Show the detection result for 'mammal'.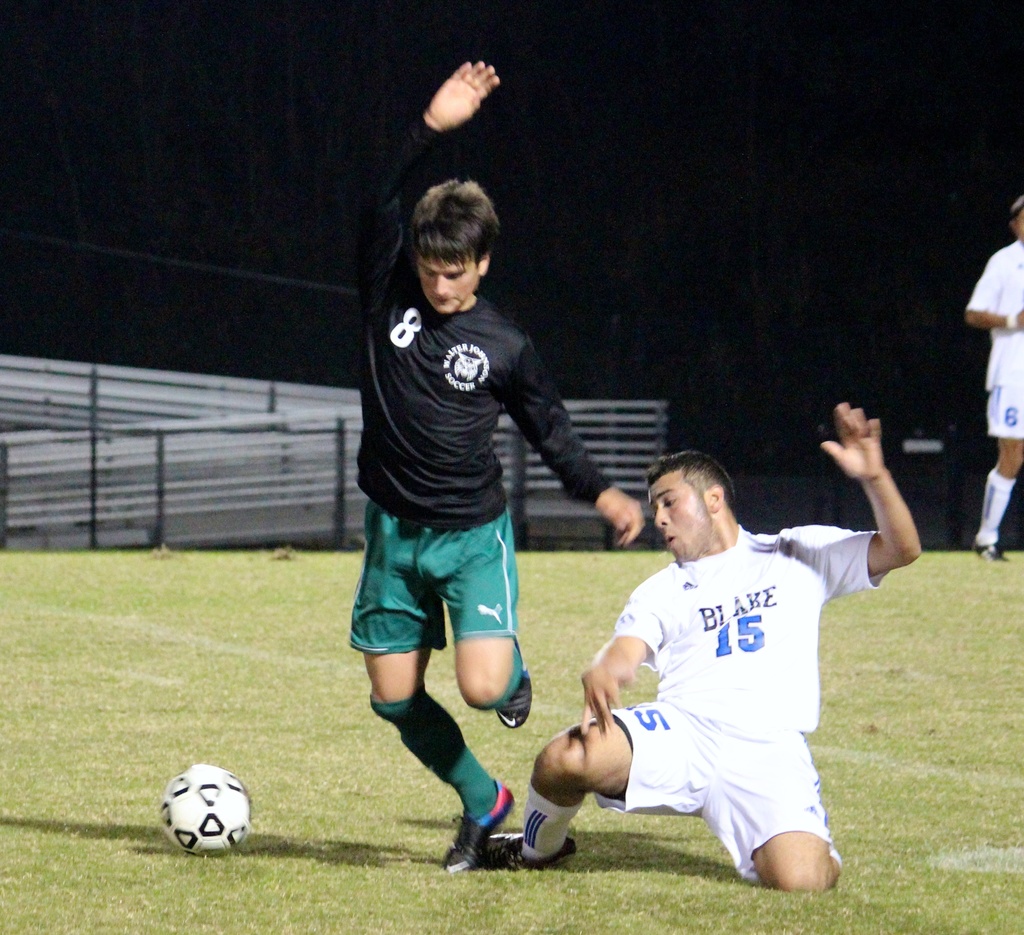
<region>343, 60, 649, 875</region>.
